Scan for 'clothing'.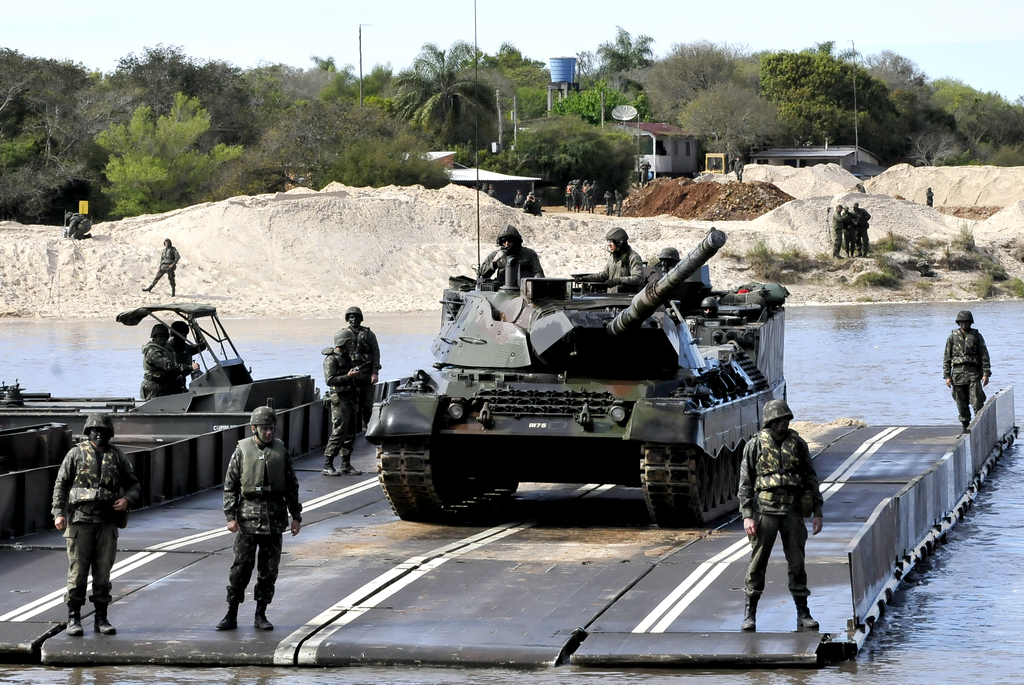
Scan result: 843/209/856/251.
